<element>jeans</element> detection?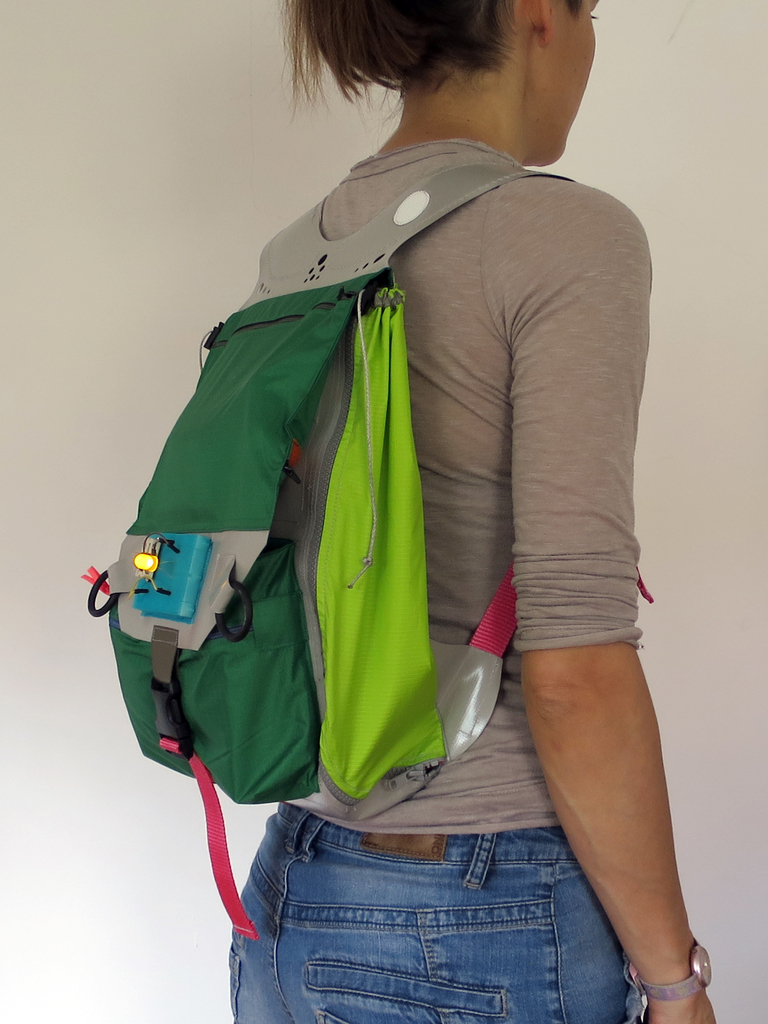
left=225, top=790, right=658, bottom=1020
